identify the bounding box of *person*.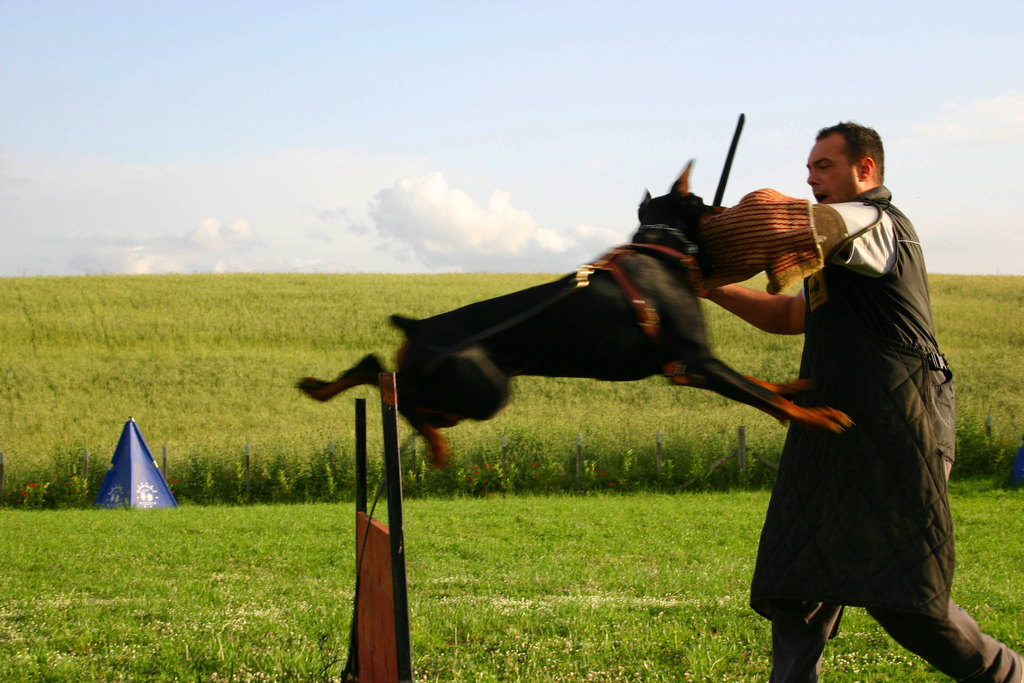
crop(696, 115, 1023, 682).
